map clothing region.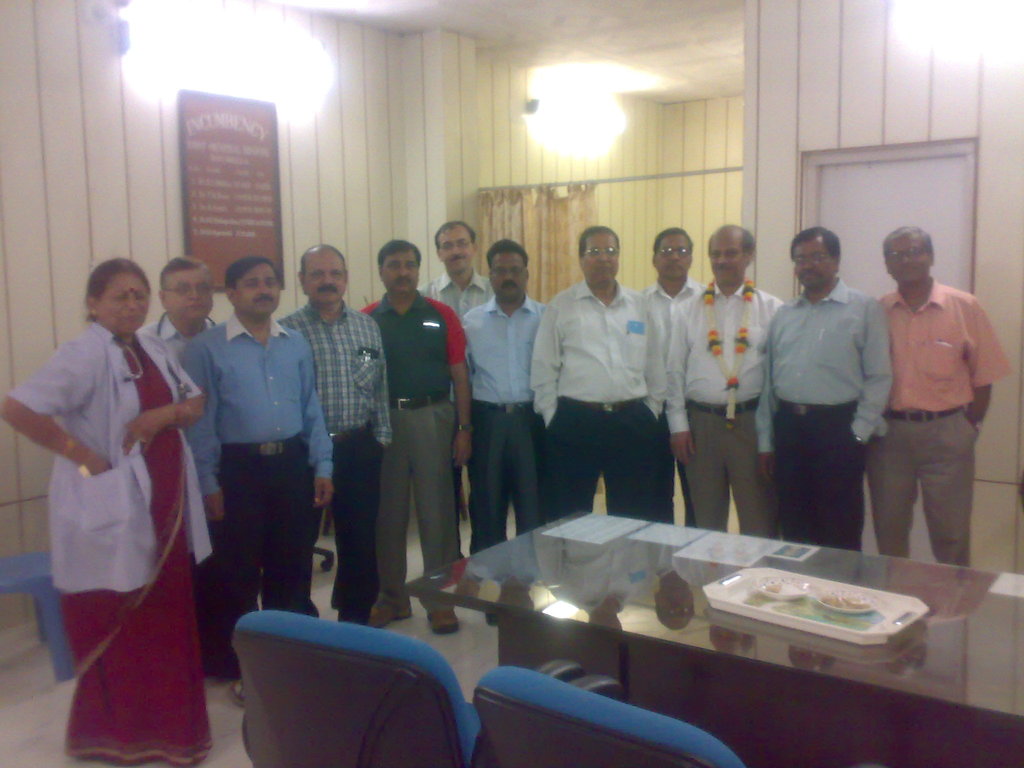
Mapped to (27,295,198,715).
